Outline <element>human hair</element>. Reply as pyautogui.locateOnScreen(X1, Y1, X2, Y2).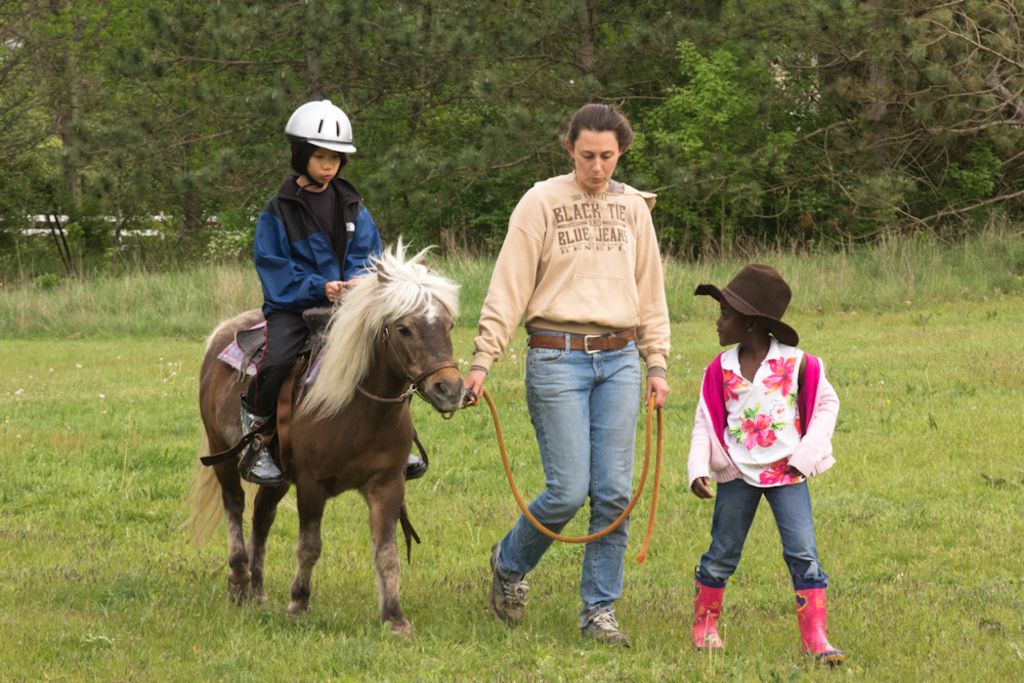
pyautogui.locateOnScreen(562, 100, 638, 167).
